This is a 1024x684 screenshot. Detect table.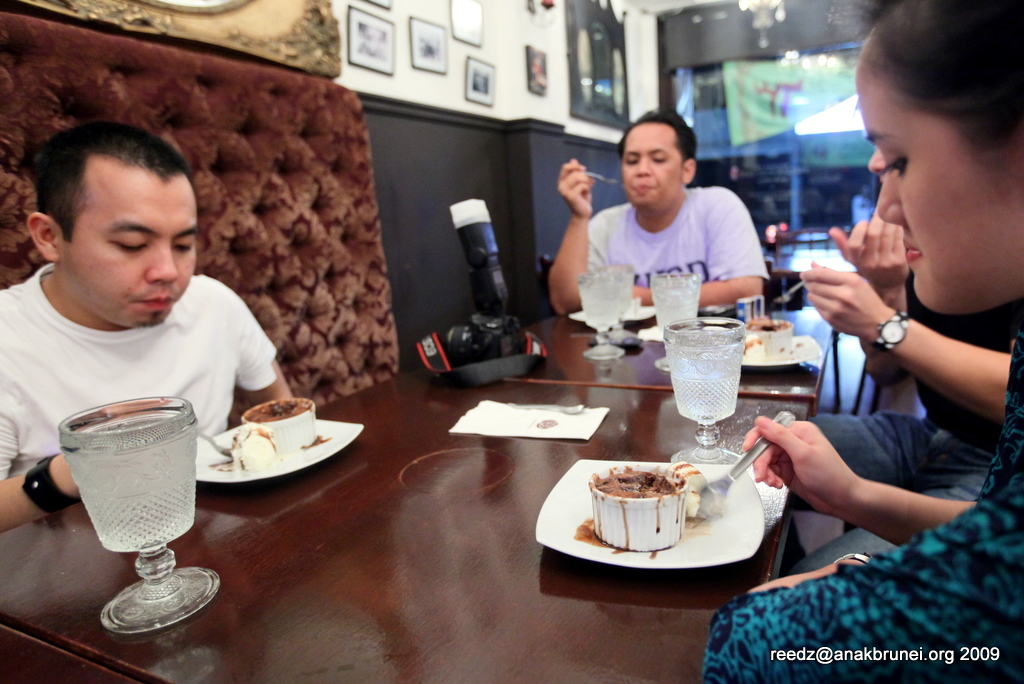
bbox=(759, 240, 859, 278).
